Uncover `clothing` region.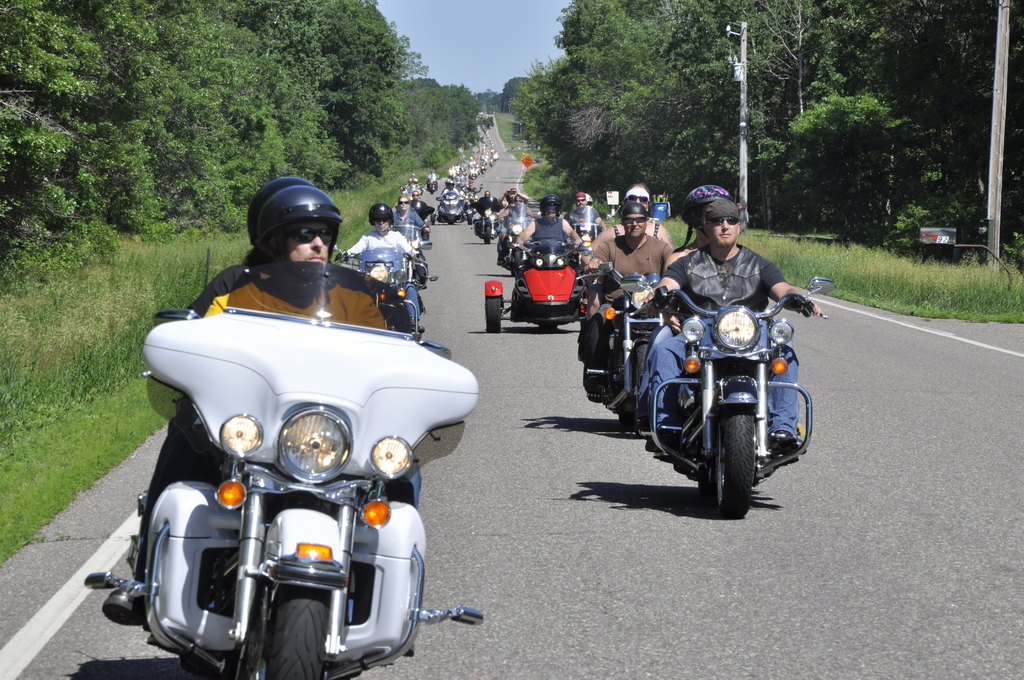
Uncovered: box=[408, 177, 419, 182].
